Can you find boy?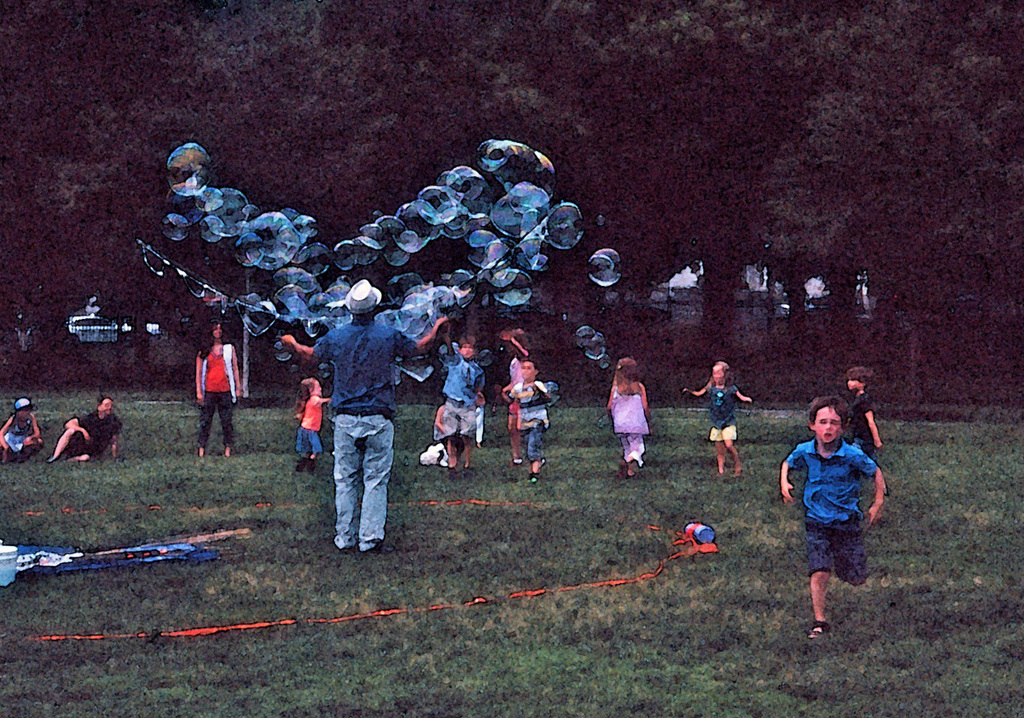
Yes, bounding box: <region>780, 387, 896, 634</region>.
